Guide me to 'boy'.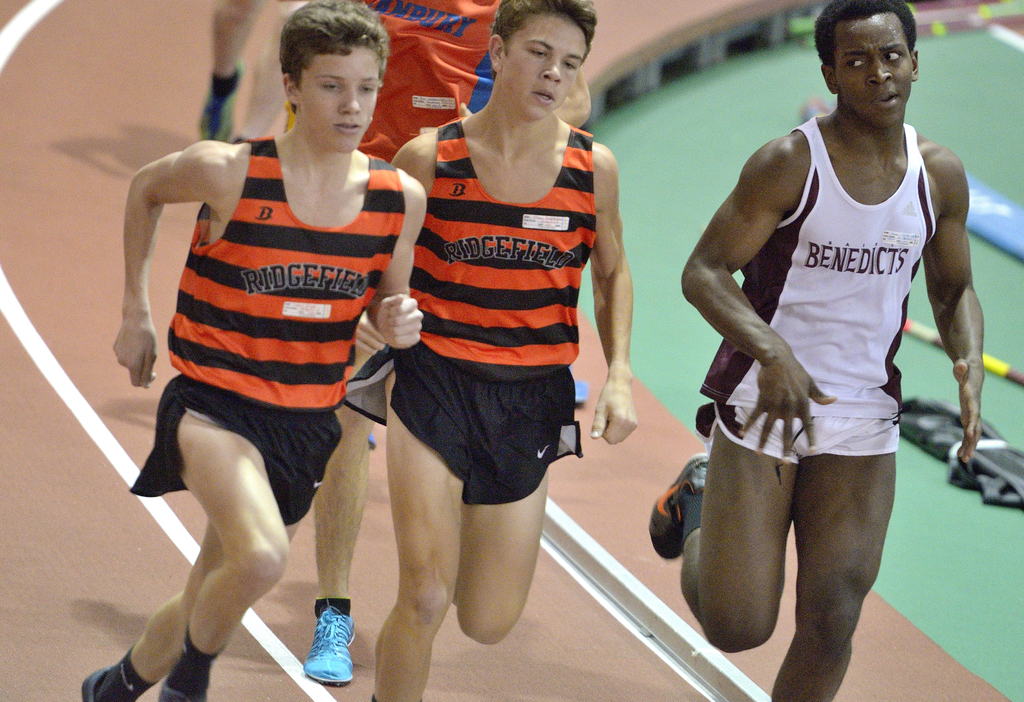
Guidance: [left=648, top=0, right=982, bottom=699].
